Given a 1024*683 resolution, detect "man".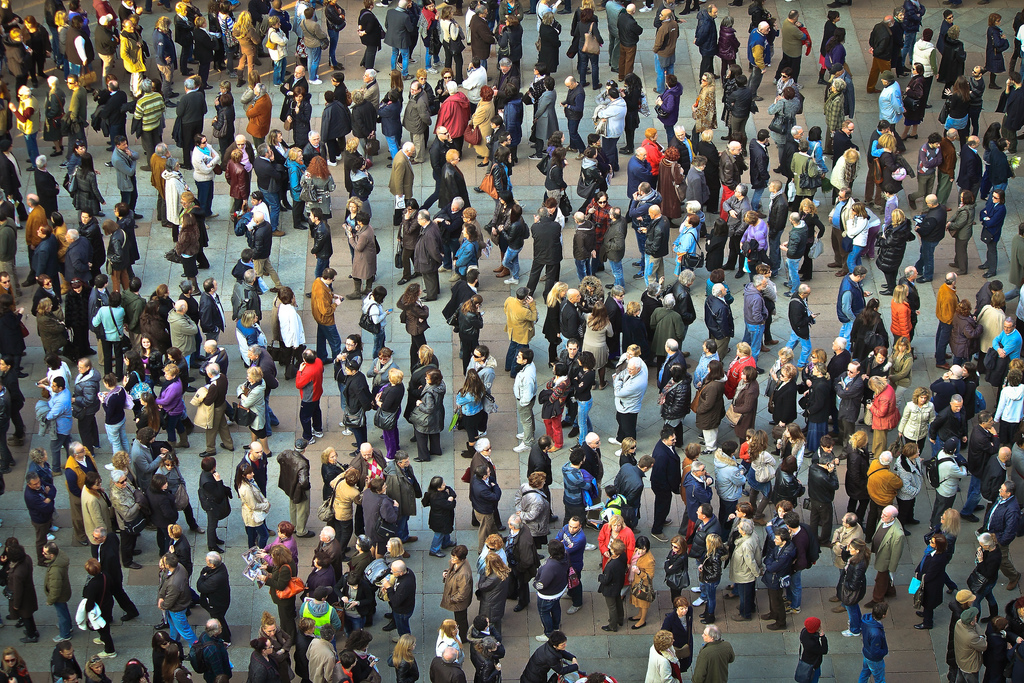
bbox(444, 266, 479, 333).
